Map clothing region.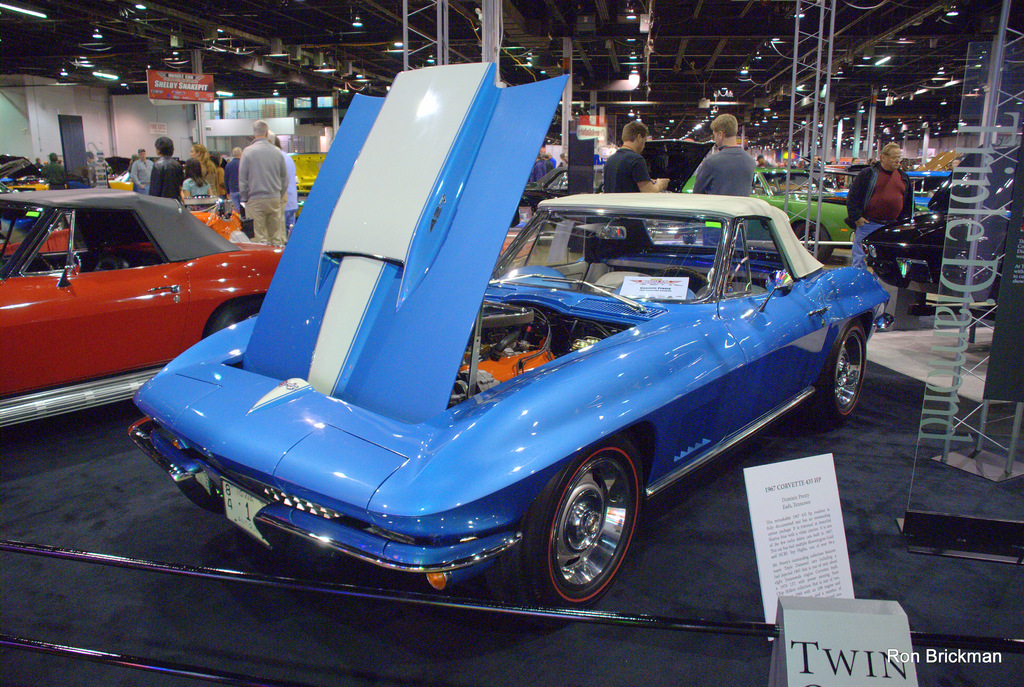
Mapped to bbox(867, 173, 909, 222).
